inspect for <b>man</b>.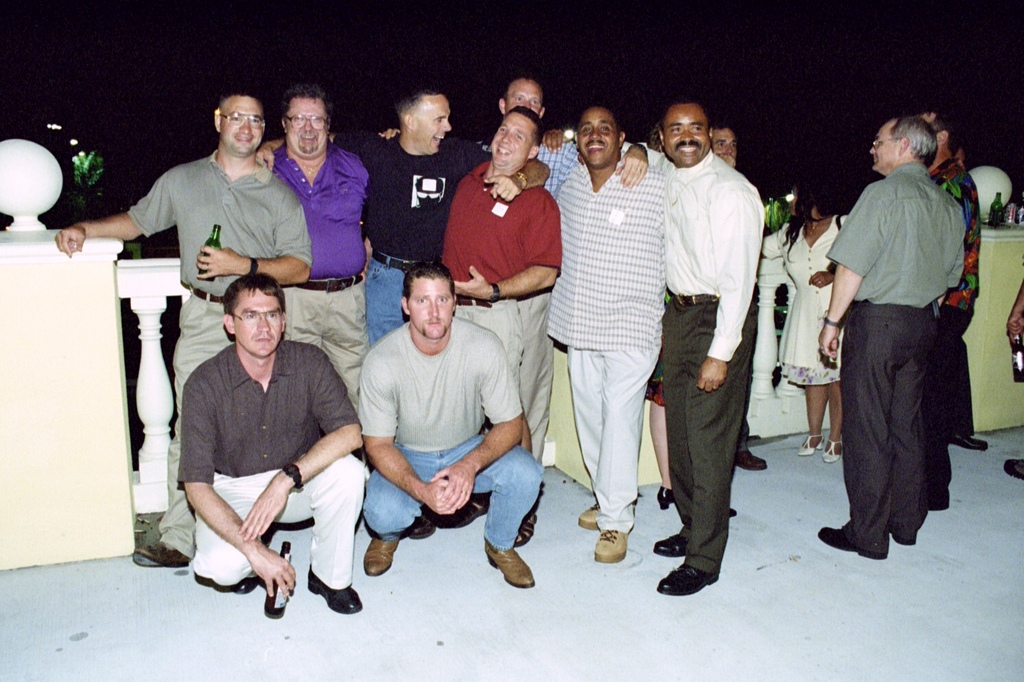
Inspection: (left=555, top=109, right=666, bottom=561).
